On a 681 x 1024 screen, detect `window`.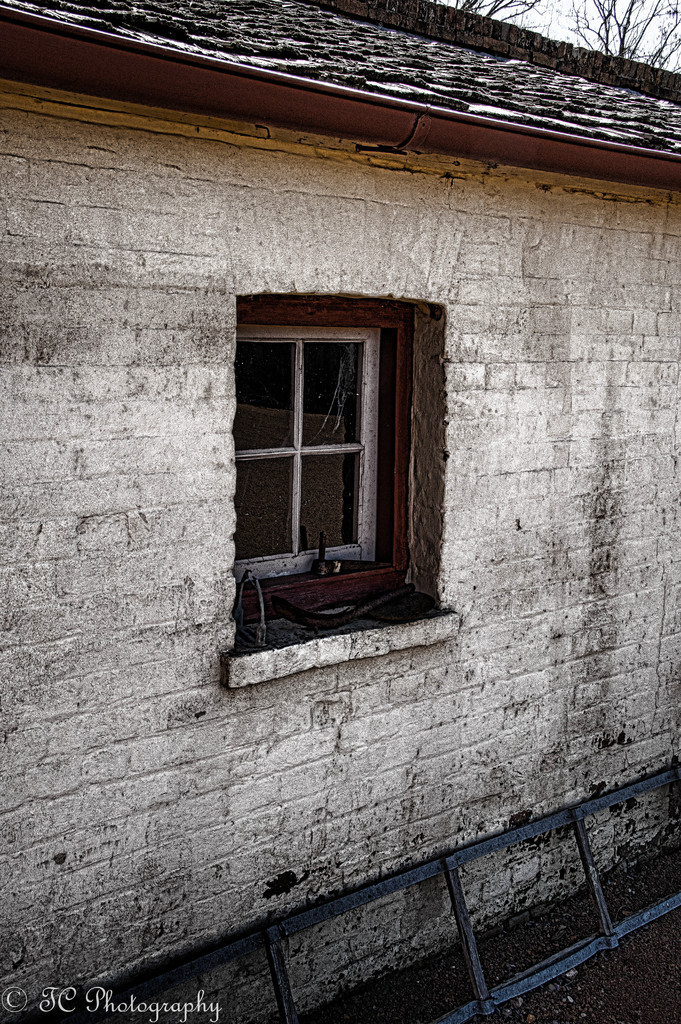
locate(226, 294, 459, 689).
